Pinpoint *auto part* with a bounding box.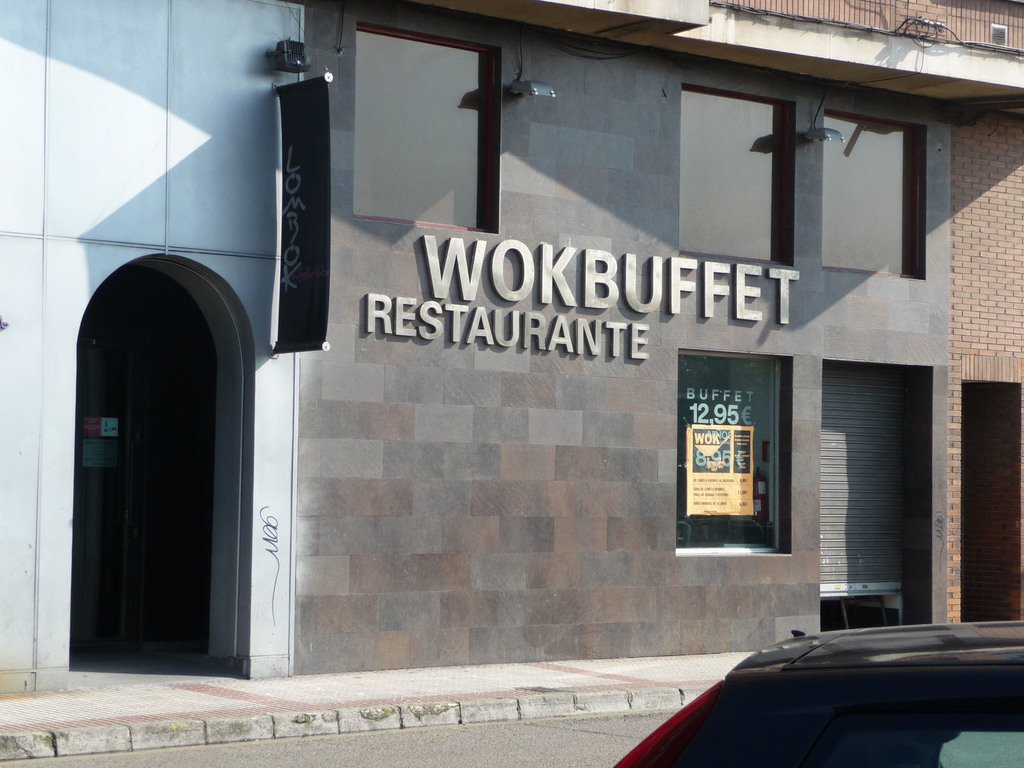
box(717, 611, 1023, 678).
